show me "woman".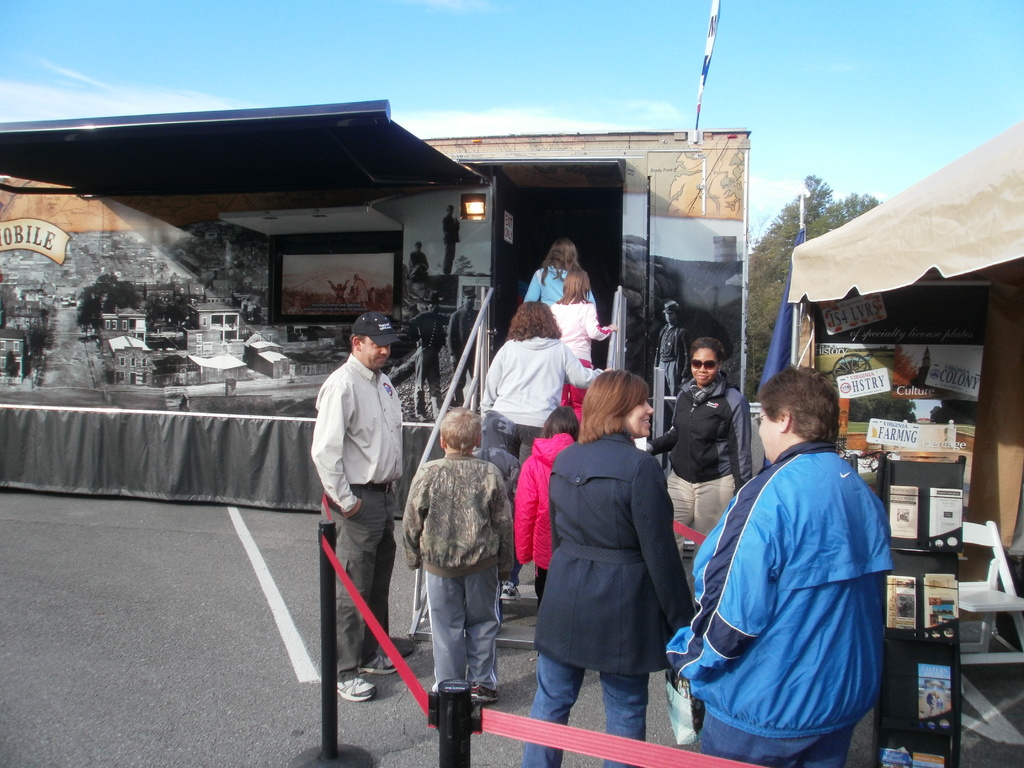
"woman" is here: select_region(545, 268, 620, 422).
